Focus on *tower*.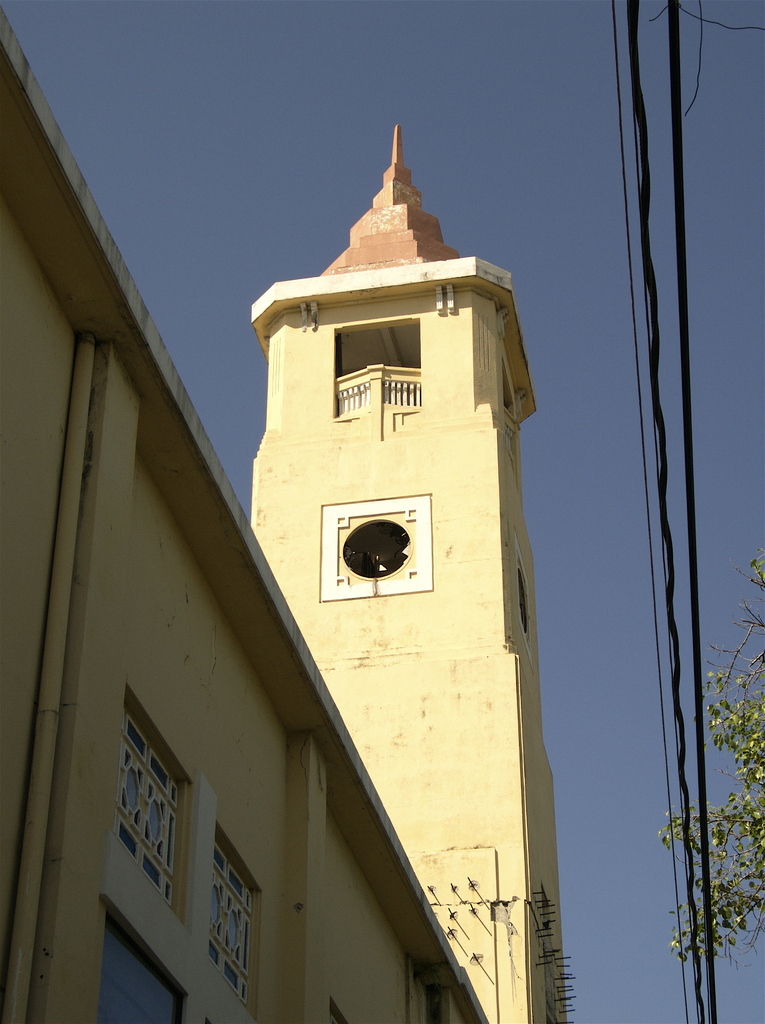
Focused at <bbox>251, 129, 555, 1023</bbox>.
